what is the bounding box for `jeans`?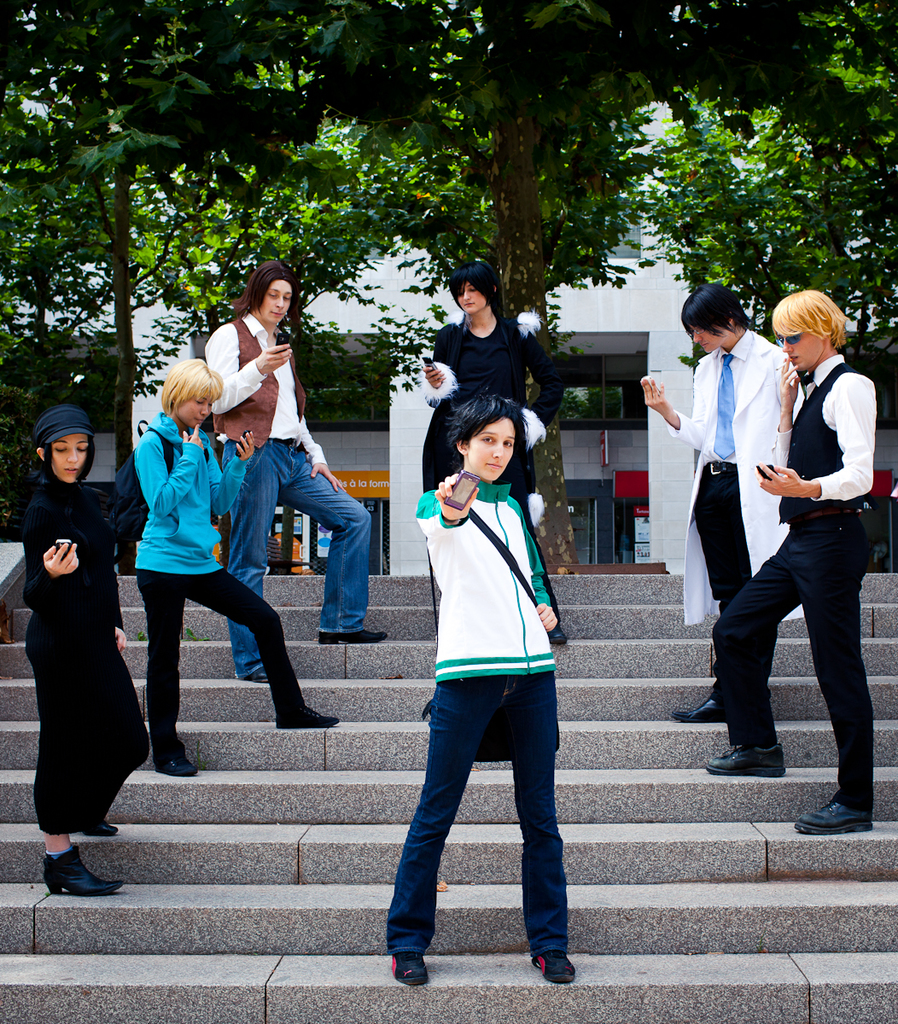
bbox=[374, 667, 552, 950].
